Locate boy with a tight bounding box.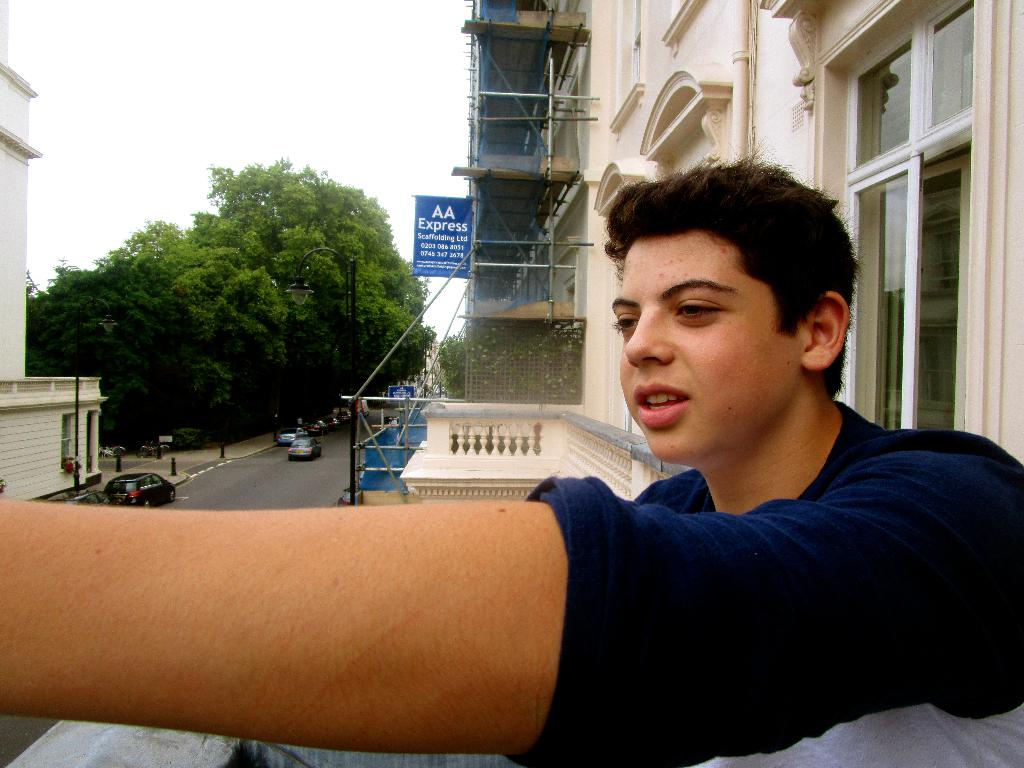
rect(0, 145, 1023, 767).
